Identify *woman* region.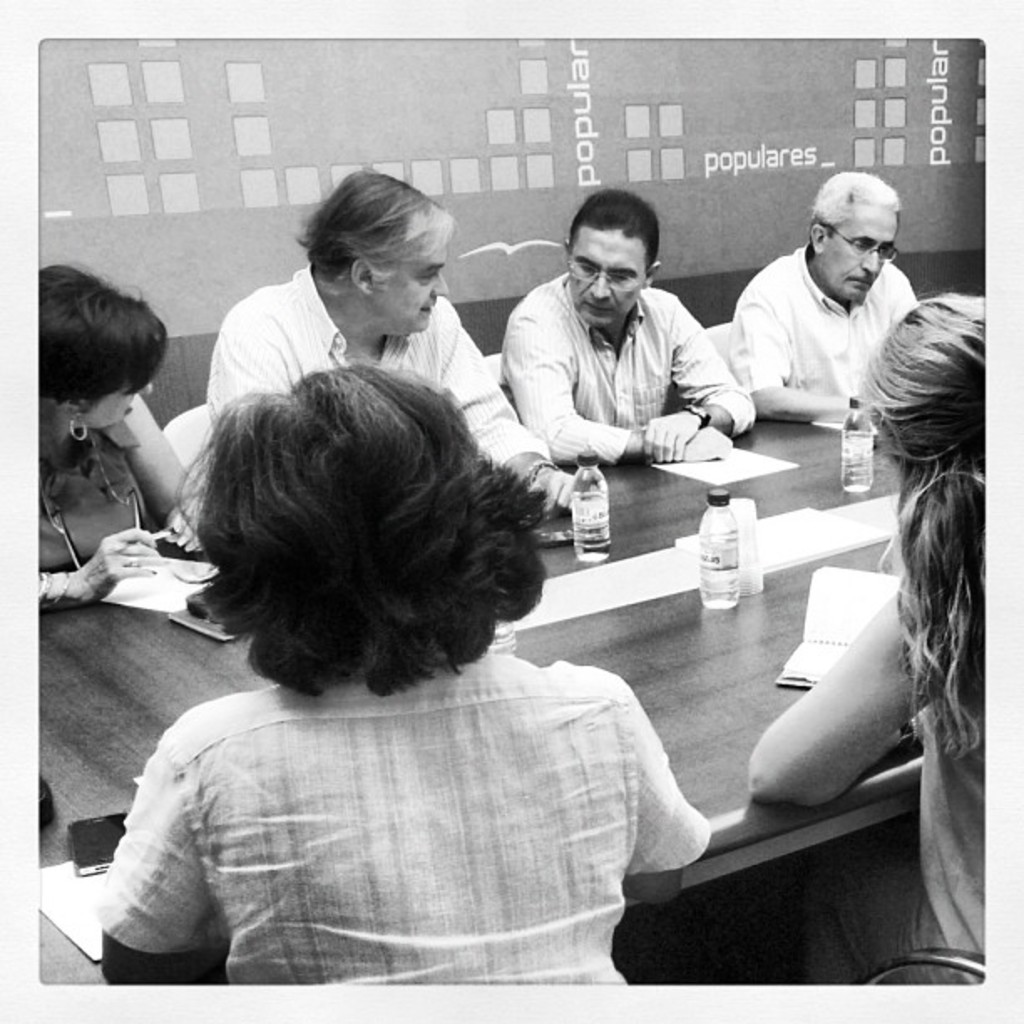
Region: left=7, top=251, right=269, bottom=567.
